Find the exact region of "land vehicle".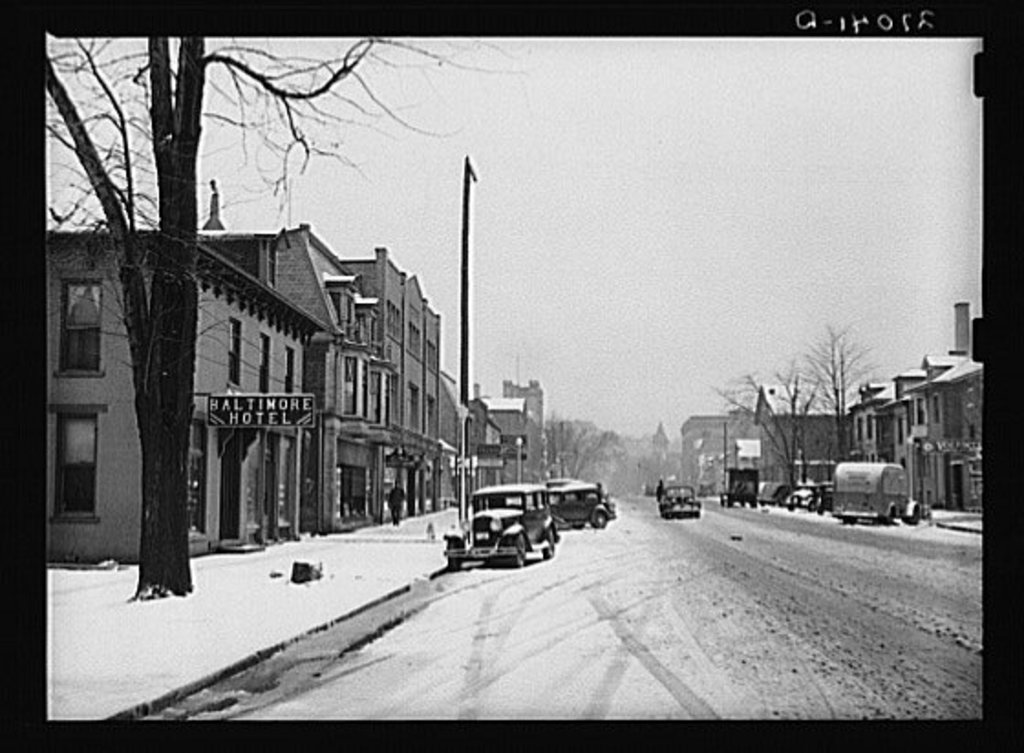
Exact region: l=806, t=477, r=836, b=514.
